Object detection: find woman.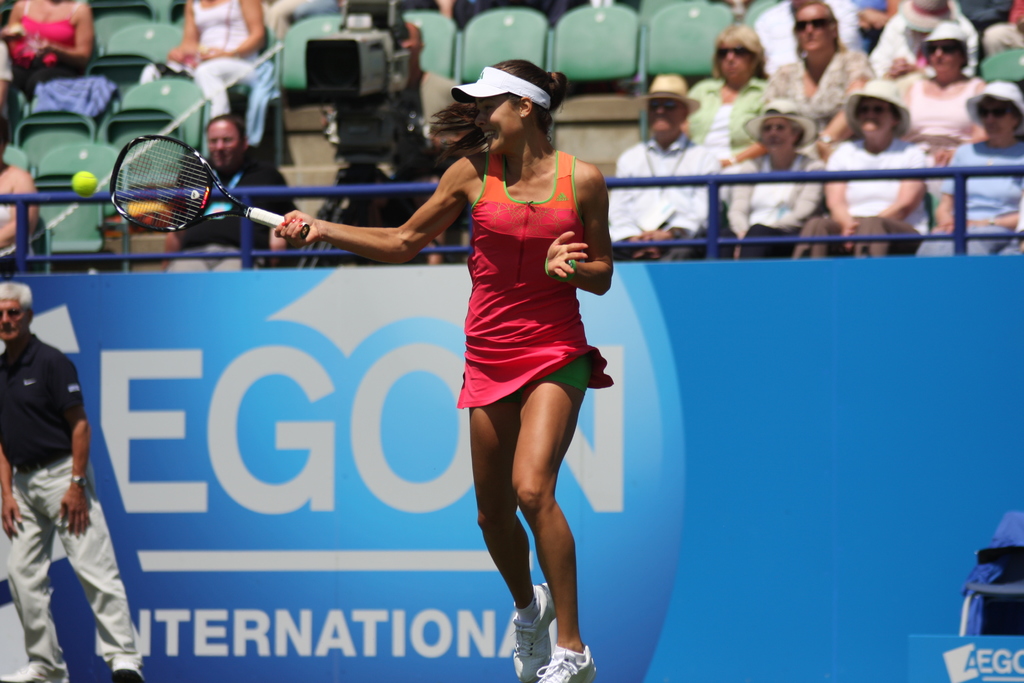
box(776, 0, 874, 161).
